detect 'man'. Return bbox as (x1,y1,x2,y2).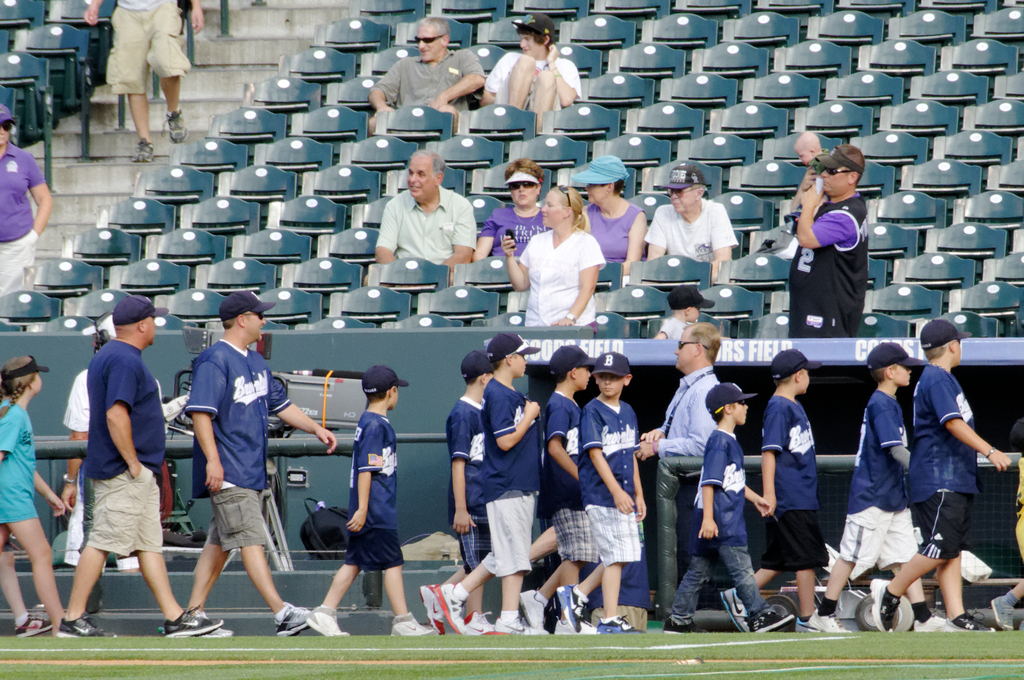
(585,350,653,622).
